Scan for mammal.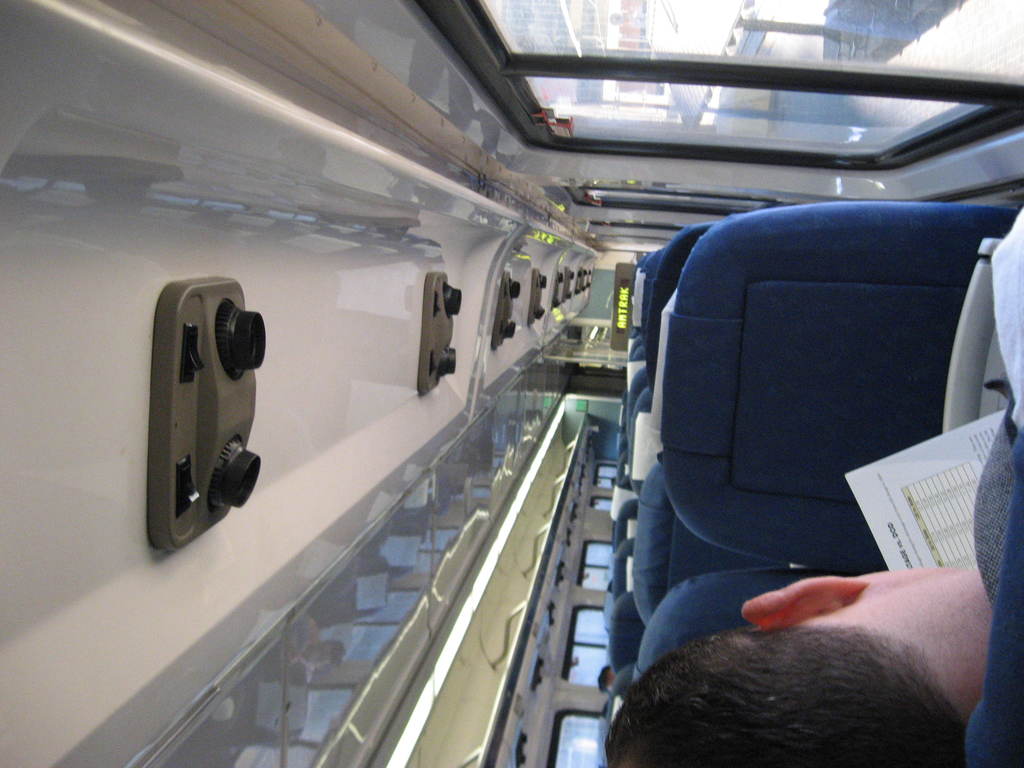
Scan result: Rect(621, 538, 1023, 749).
